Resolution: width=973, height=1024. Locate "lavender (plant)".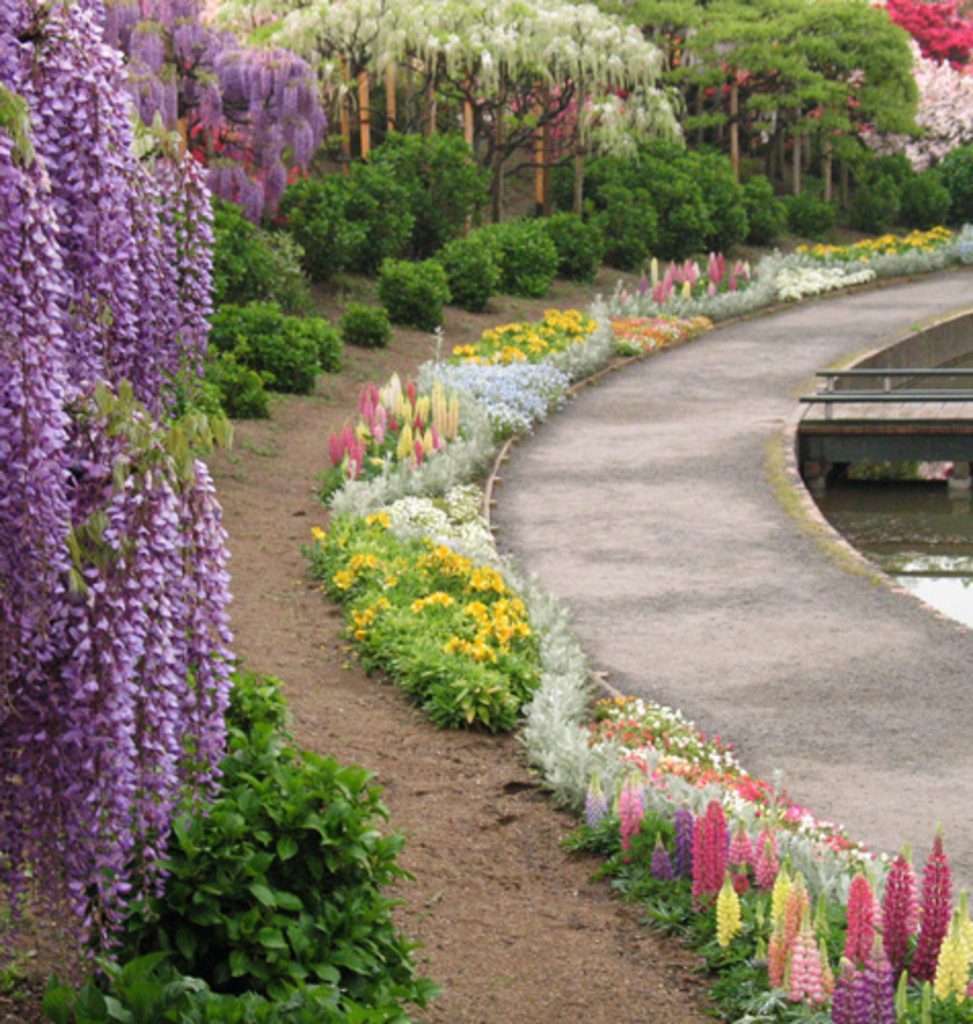
locate(871, 956, 897, 1022).
